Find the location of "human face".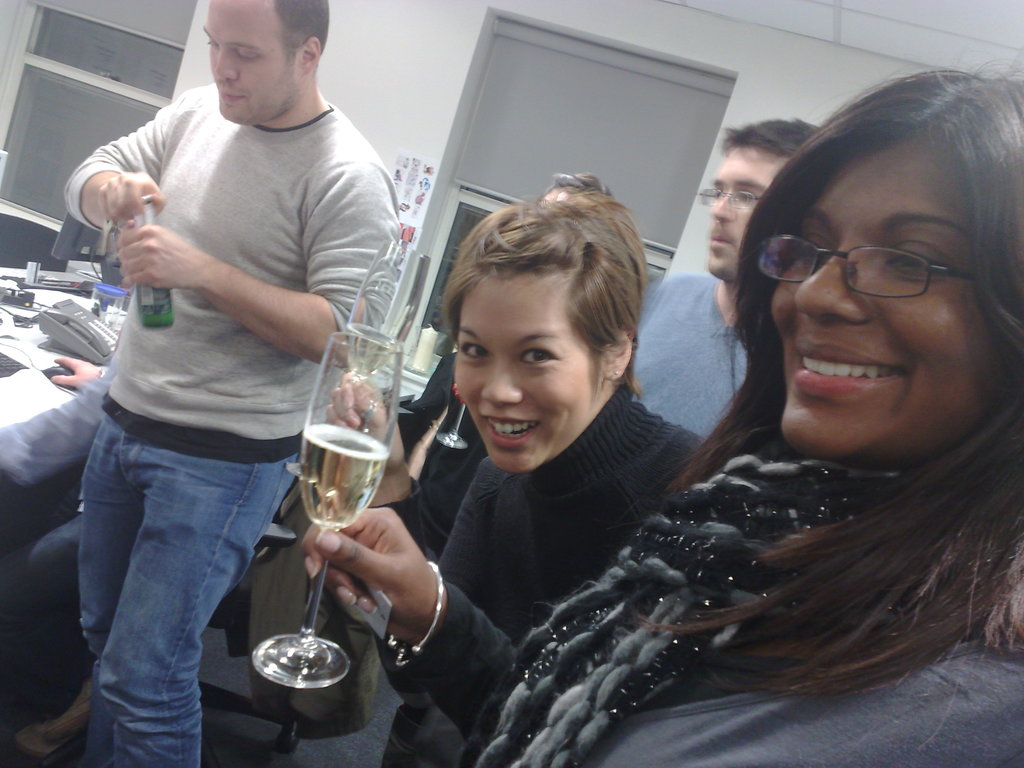
Location: BBox(765, 122, 1002, 452).
